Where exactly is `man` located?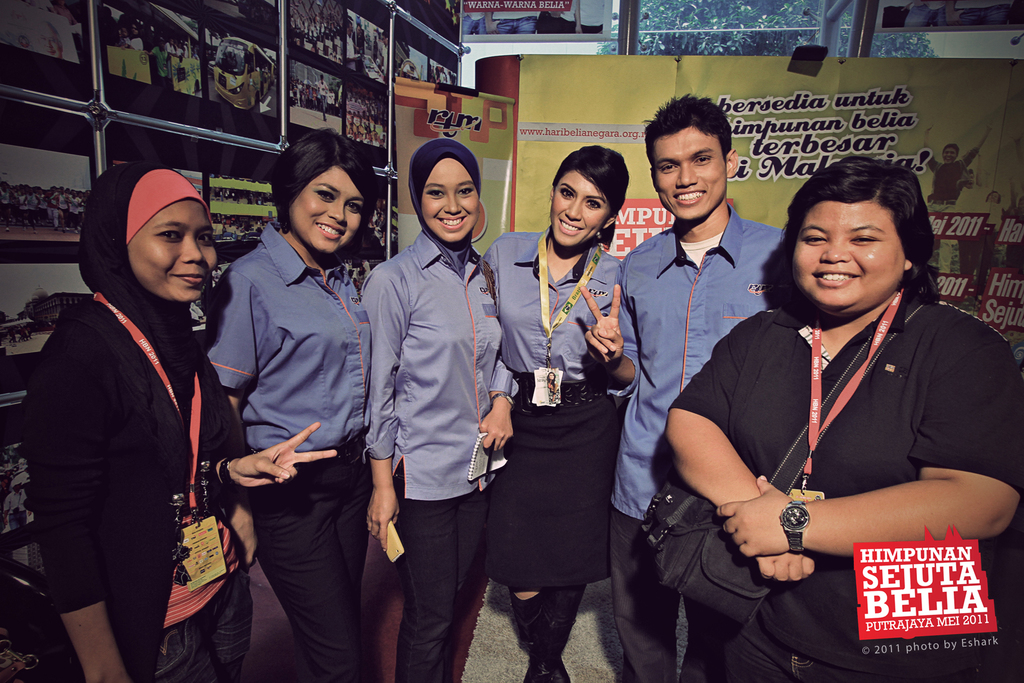
Its bounding box is 916:118:991:268.
